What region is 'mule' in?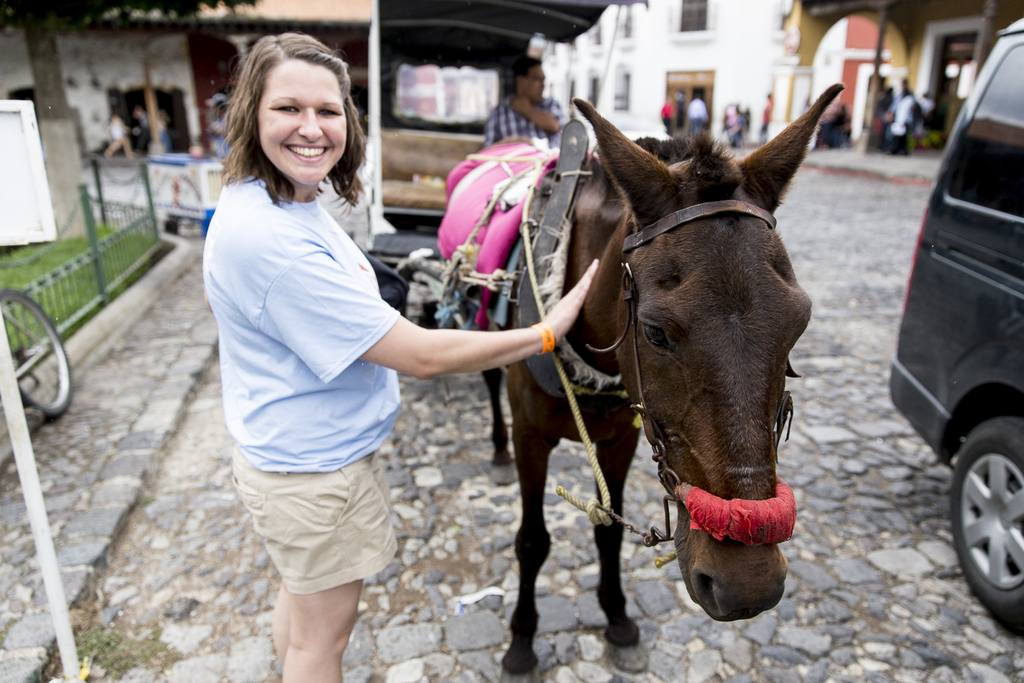
bbox(438, 42, 846, 660).
